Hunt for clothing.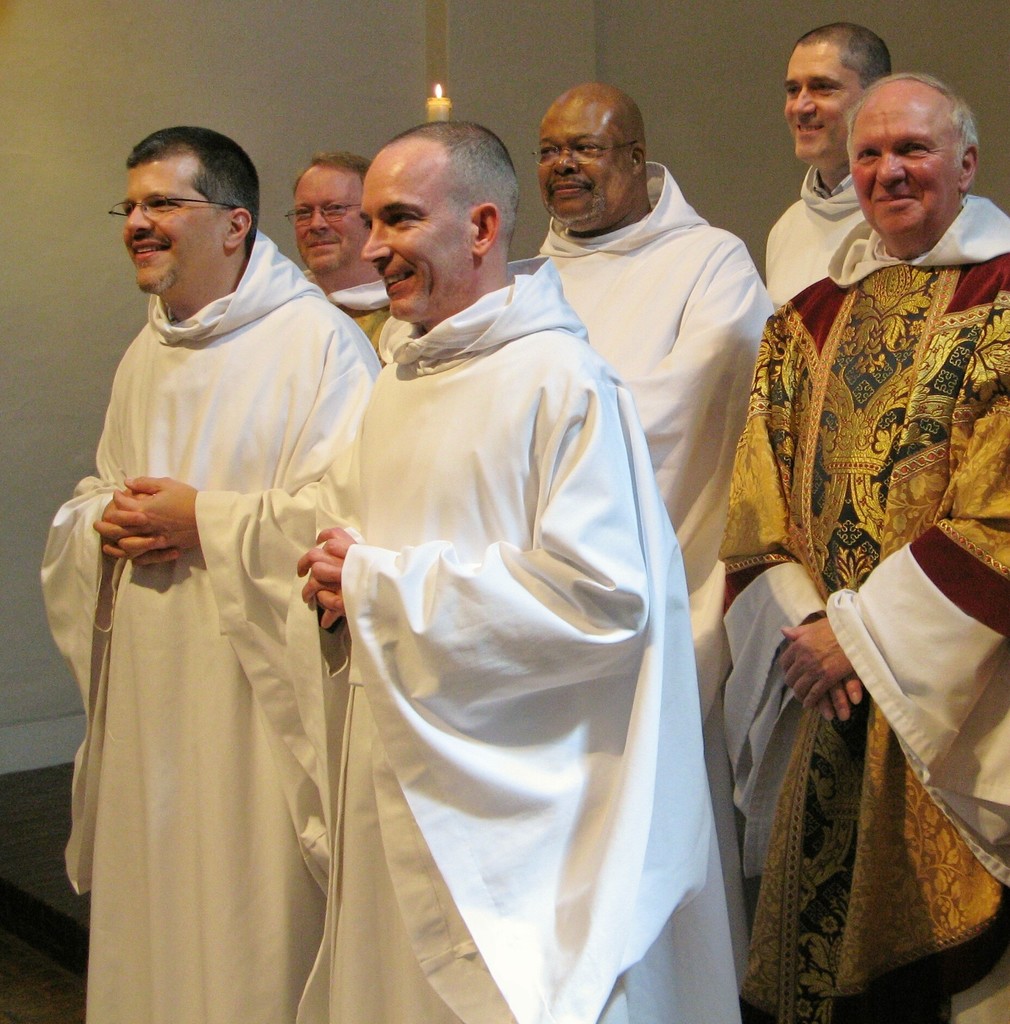
Hunted down at pyautogui.locateOnScreen(293, 241, 746, 1023).
